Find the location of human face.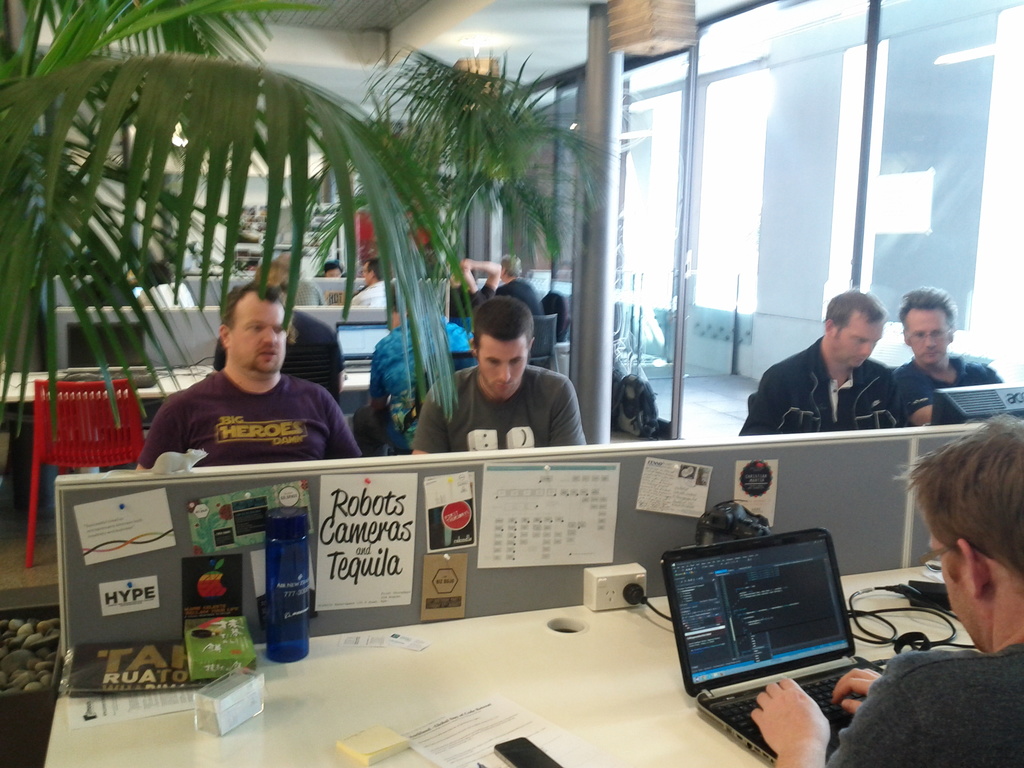
Location: [left=833, top=310, right=885, bottom=373].
